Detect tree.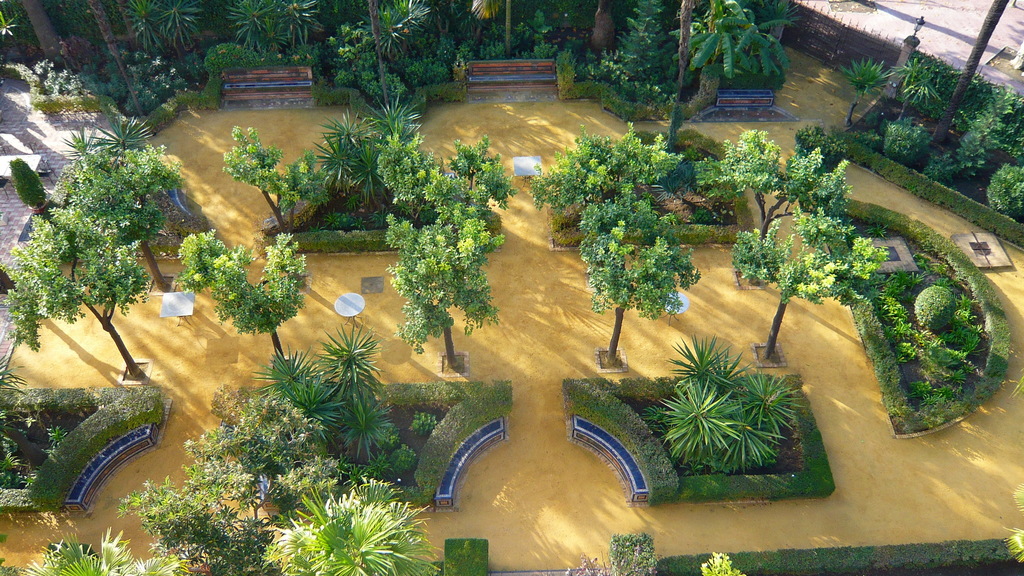
Detected at [580,182,701,364].
